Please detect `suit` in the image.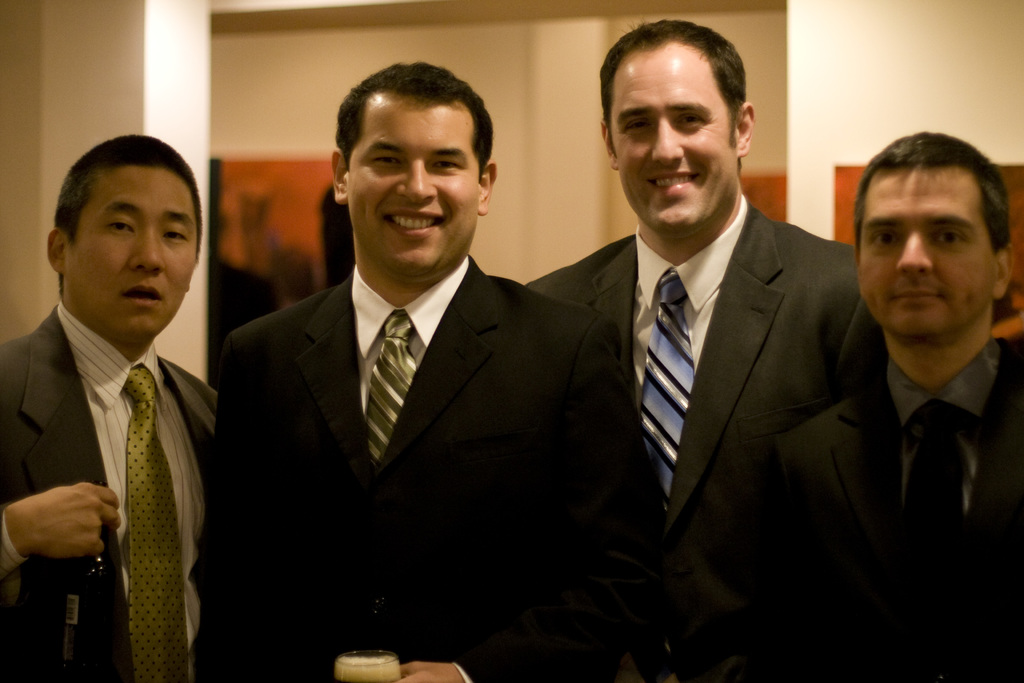
crop(211, 250, 662, 682).
